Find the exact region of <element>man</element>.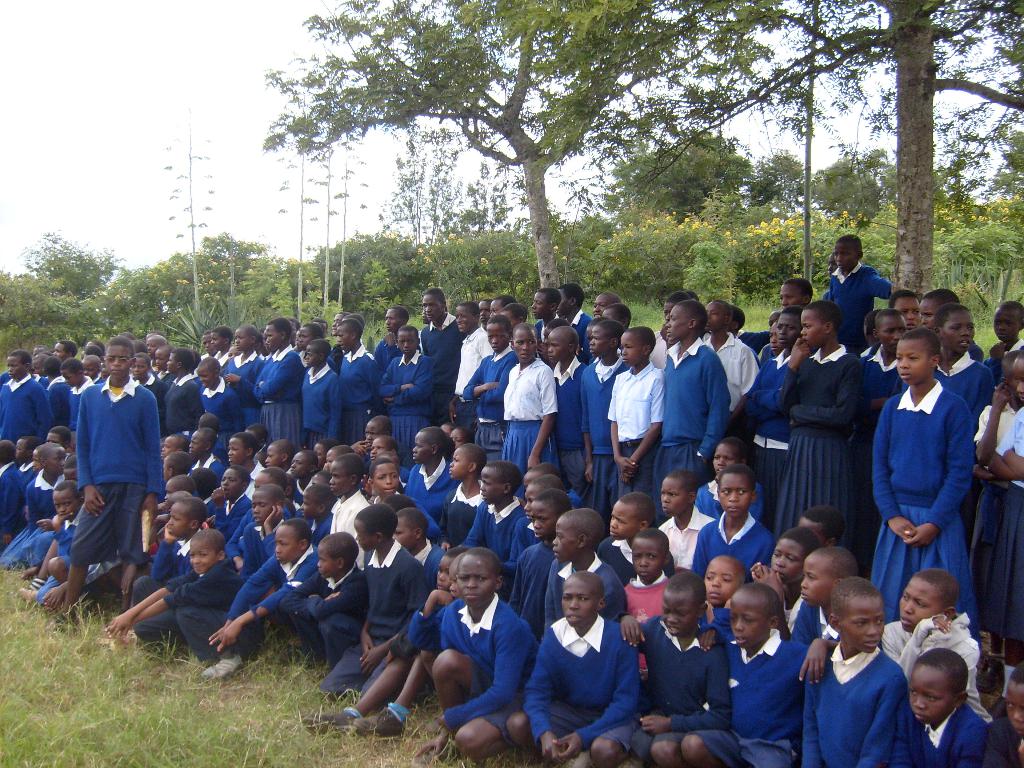
Exact region: (417,286,465,430).
